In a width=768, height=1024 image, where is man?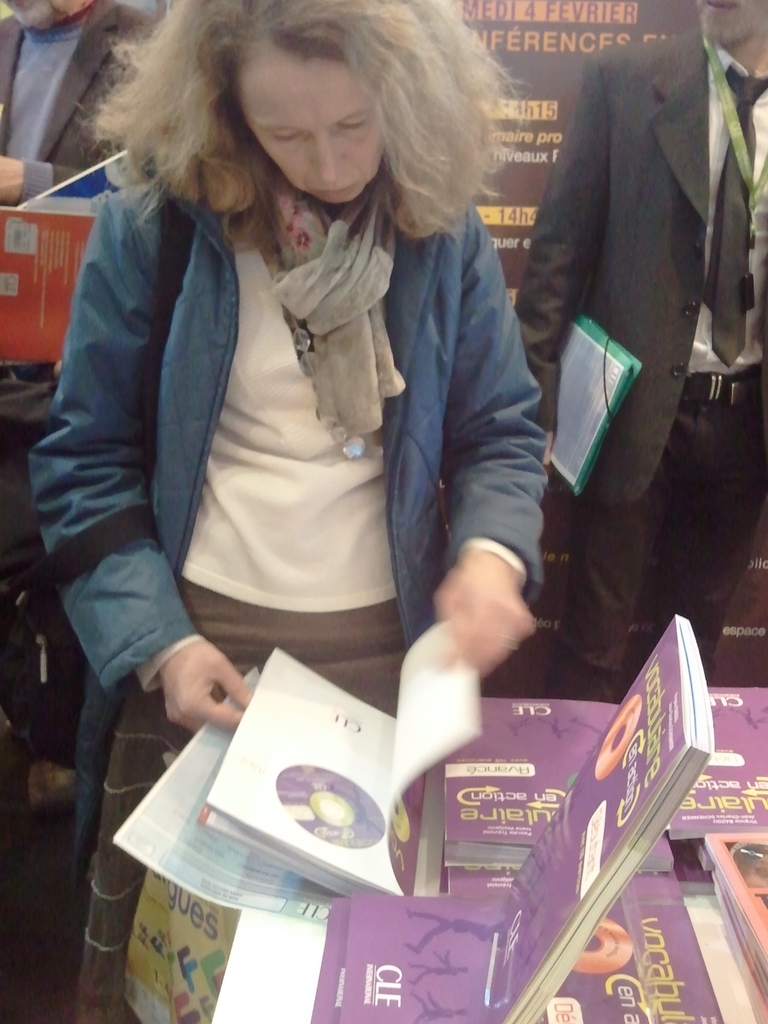
(left=518, top=0, right=767, bottom=685).
